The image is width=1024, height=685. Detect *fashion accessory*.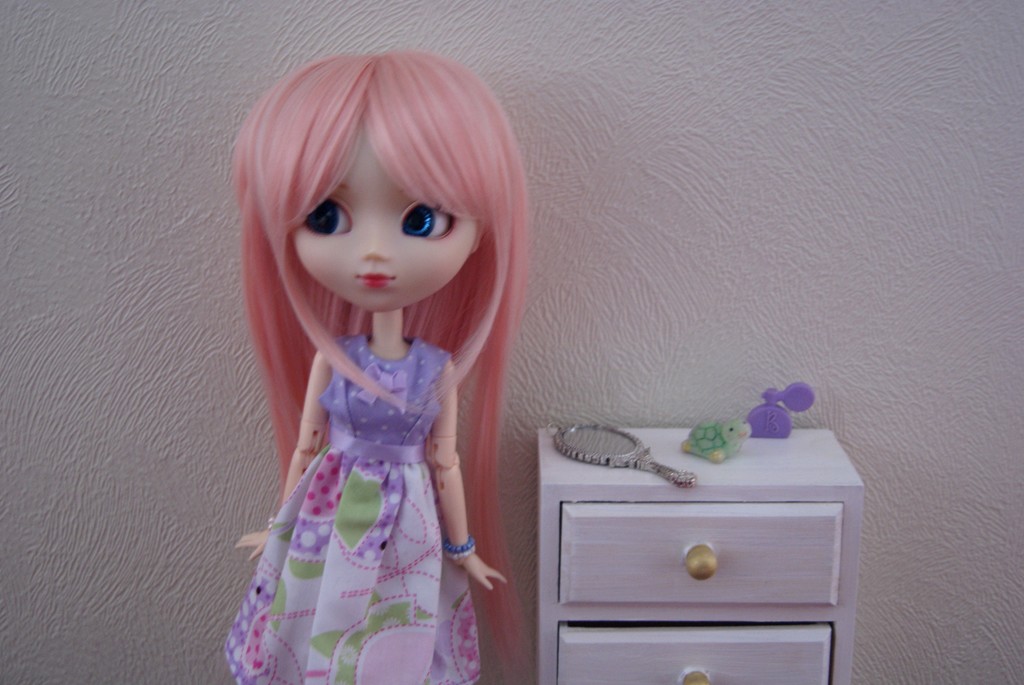
Detection: (442, 549, 472, 560).
